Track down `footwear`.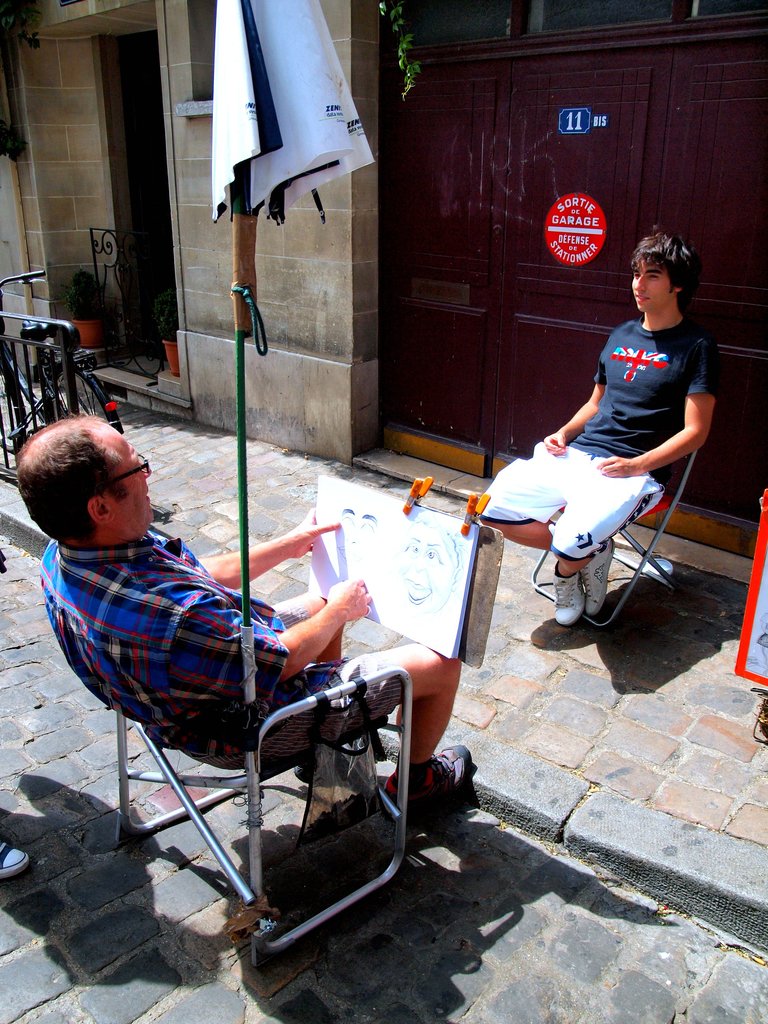
Tracked to x1=384 y1=736 x2=468 y2=822.
